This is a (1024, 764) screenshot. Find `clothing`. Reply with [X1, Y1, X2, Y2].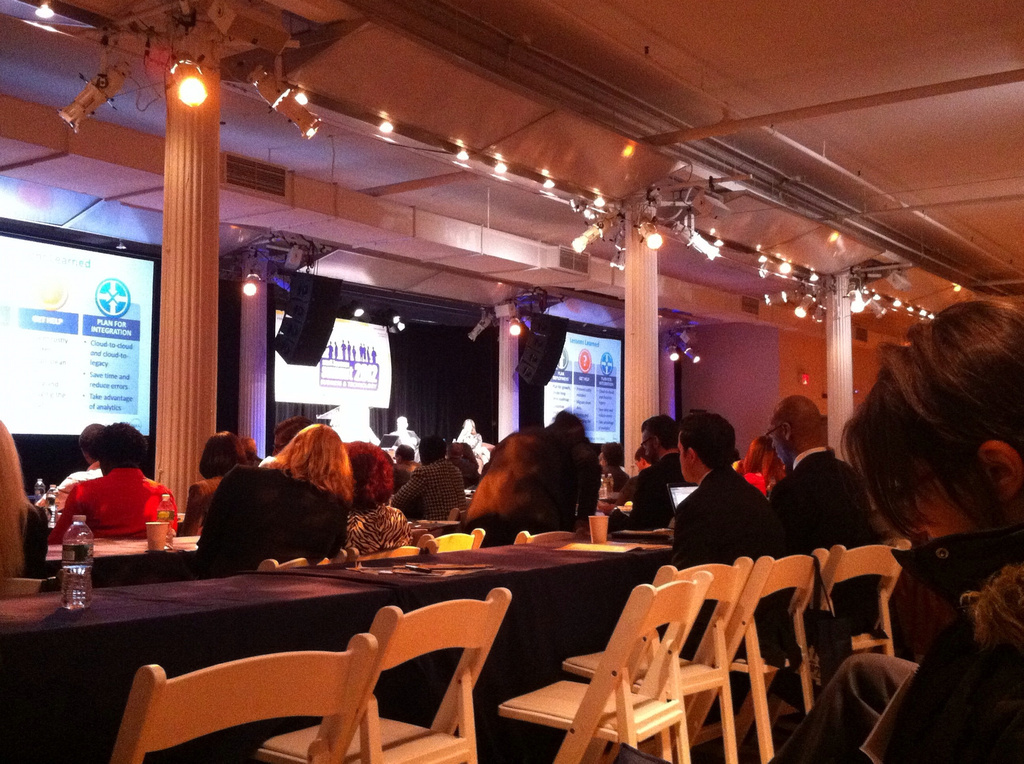
[612, 448, 688, 529].
